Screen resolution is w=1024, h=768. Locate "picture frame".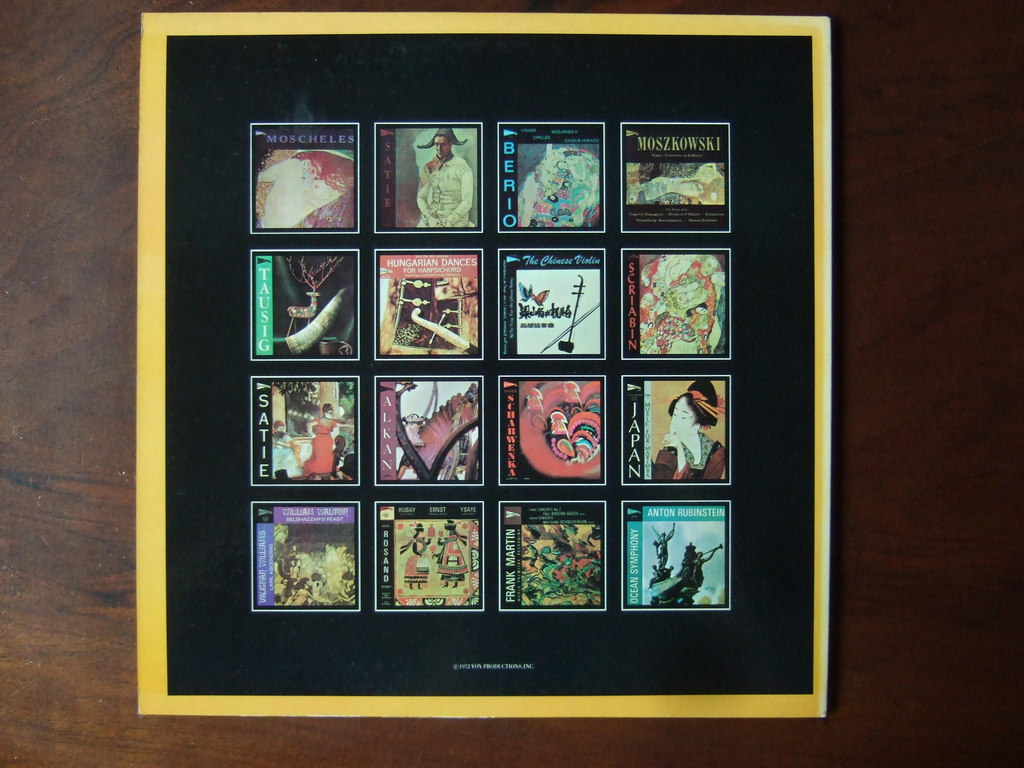
Rect(129, 12, 842, 721).
